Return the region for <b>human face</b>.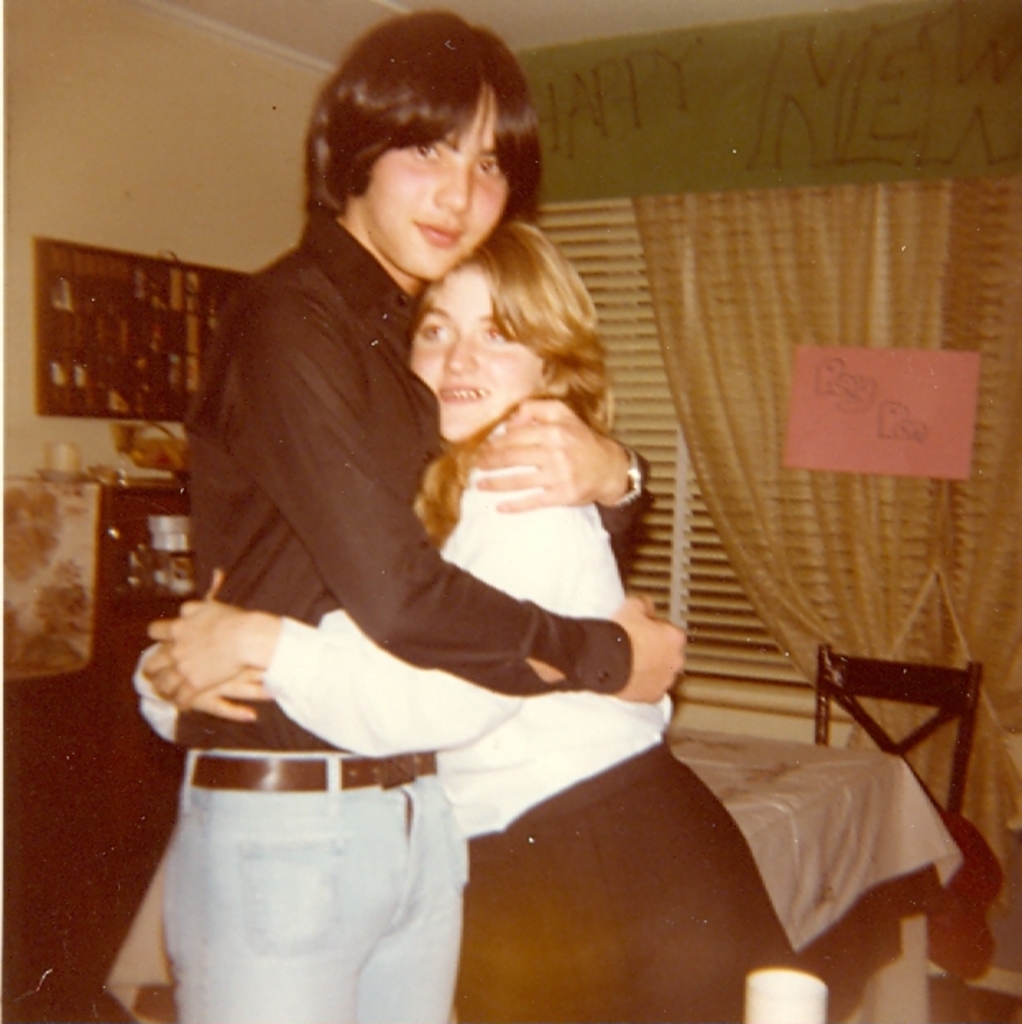
l=407, t=260, r=539, b=444.
